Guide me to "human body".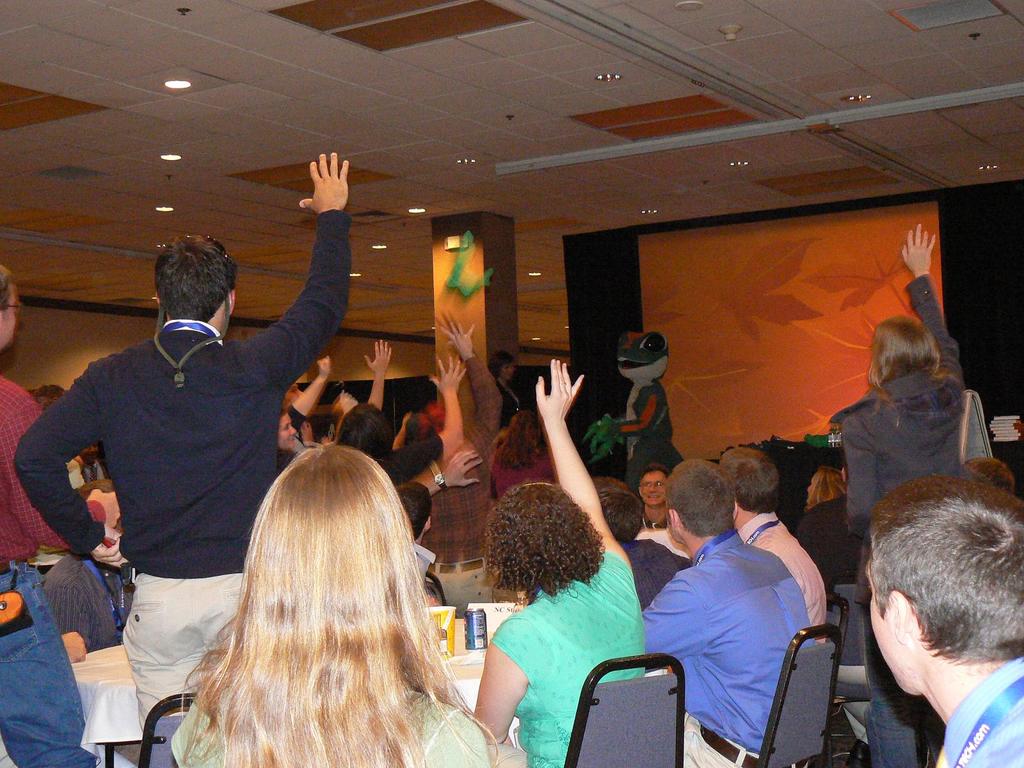
Guidance: BBox(499, 380, 523, 433).
